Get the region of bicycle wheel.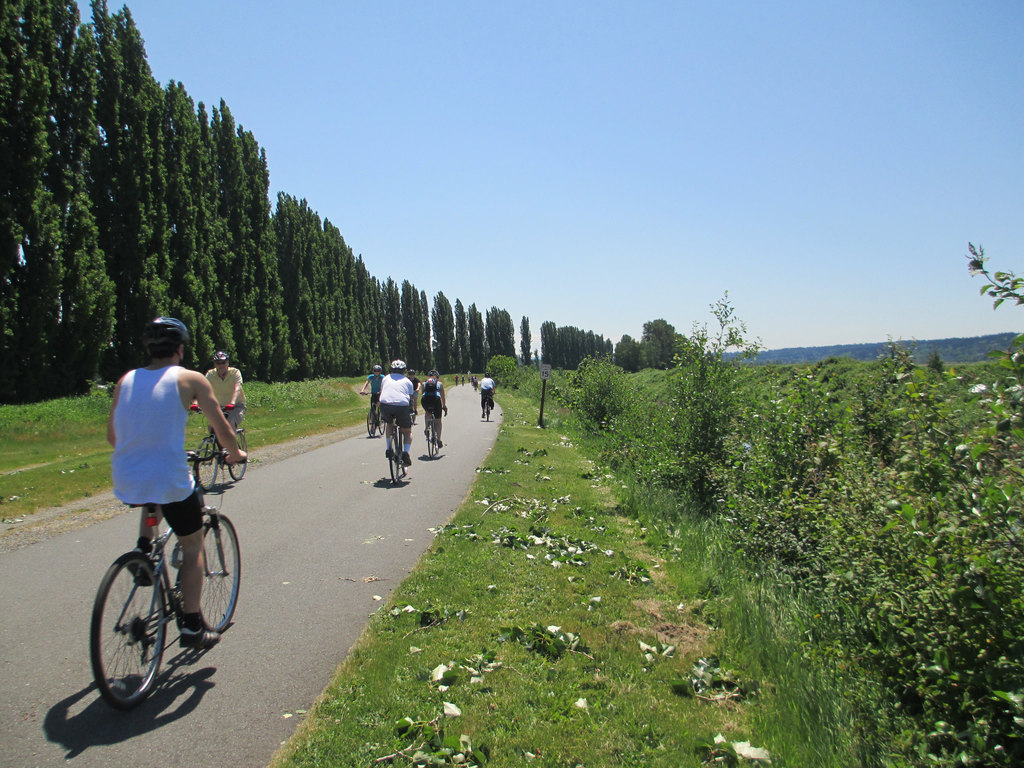
(401, 434, 410, 482).
